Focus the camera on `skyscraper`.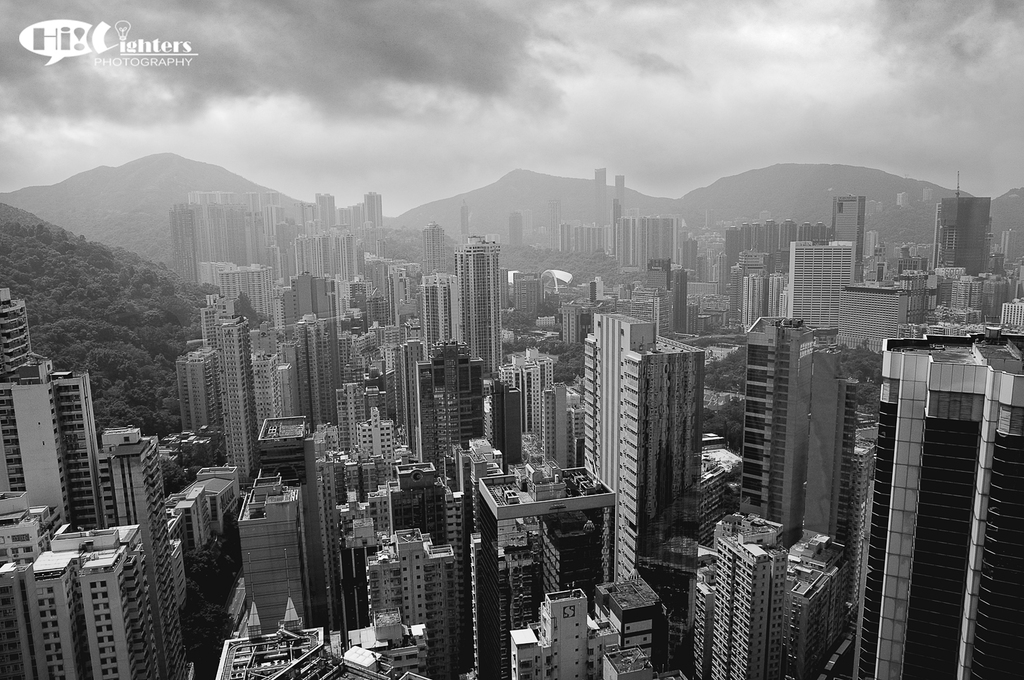
Focus region: [395, 336, 427, 455].
